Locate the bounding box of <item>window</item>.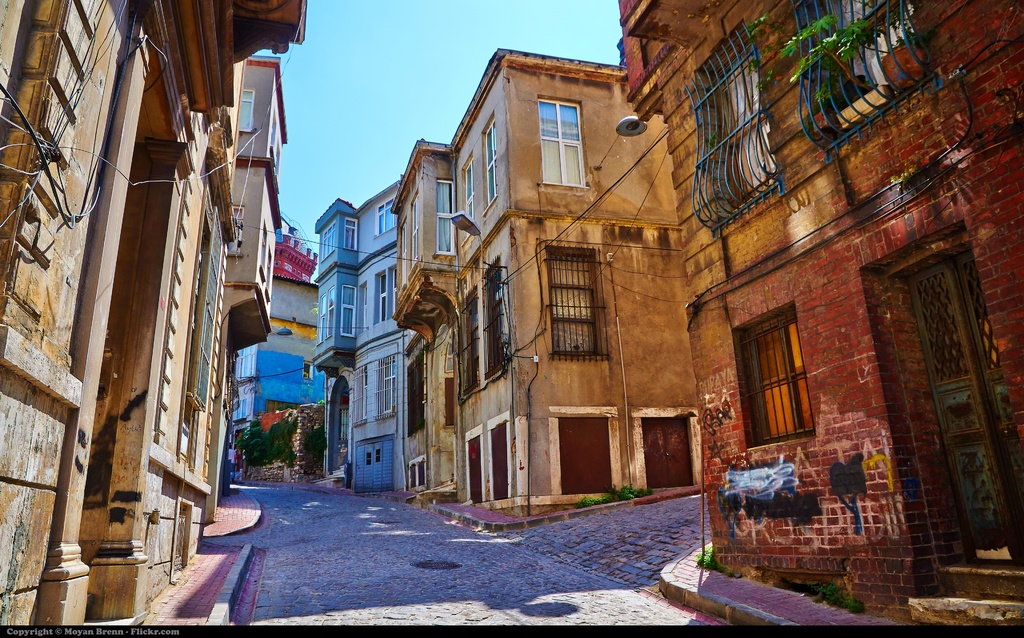
Bounding box: {"left": 394, "top": 192, "right": 422, "bottom": 287}.
